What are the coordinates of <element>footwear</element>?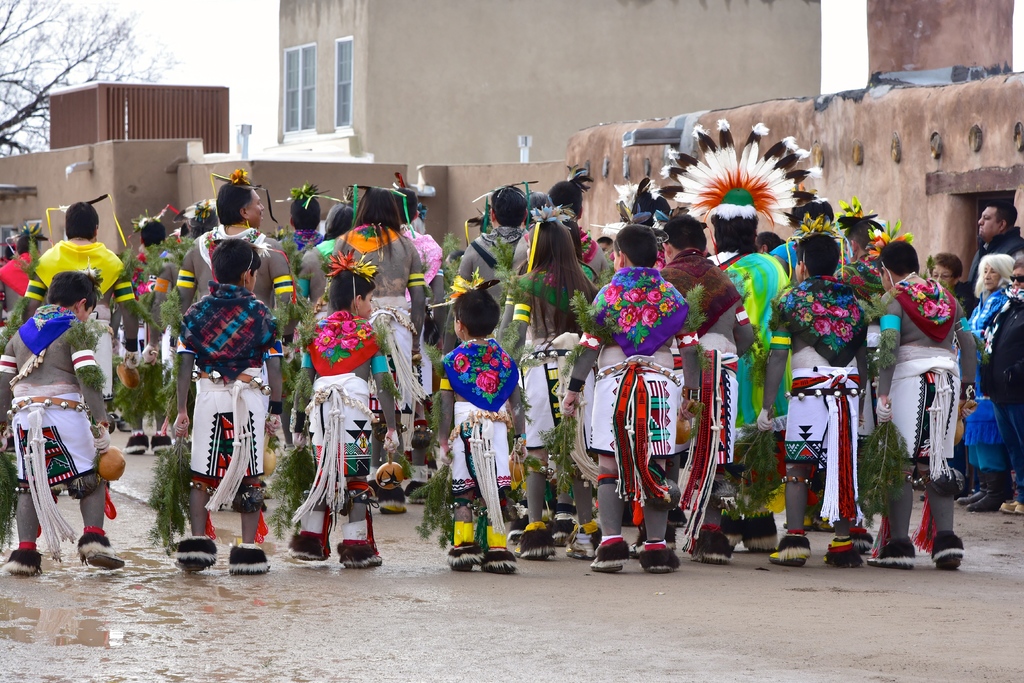
x1=967, y1=475, x2=1012, y2=512.
